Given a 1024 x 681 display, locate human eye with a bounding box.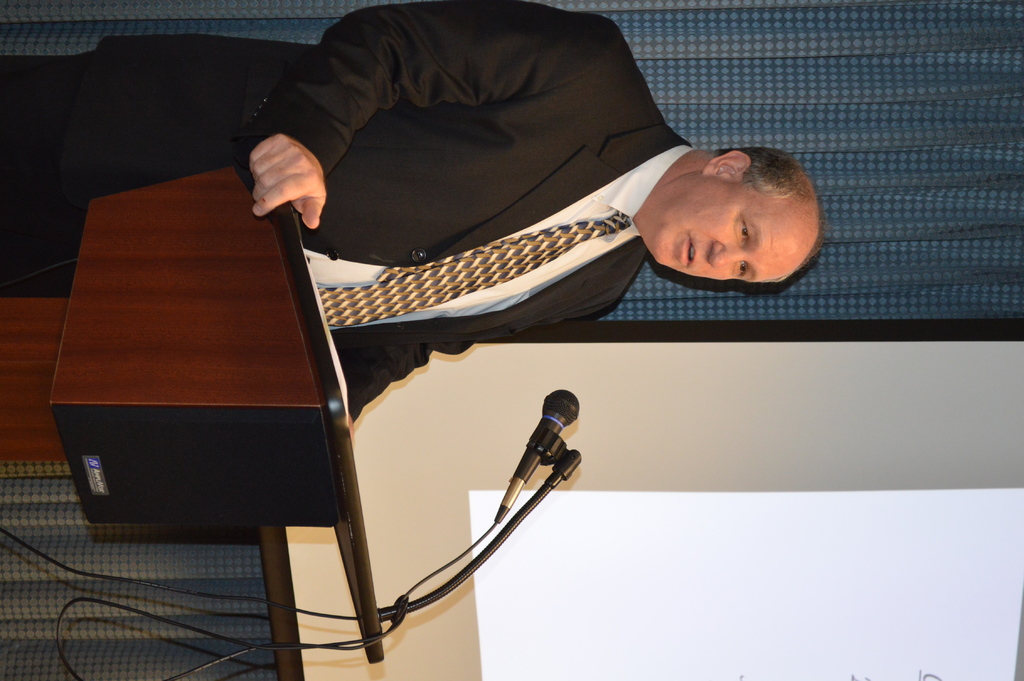
Located: 732:260:749:279.
